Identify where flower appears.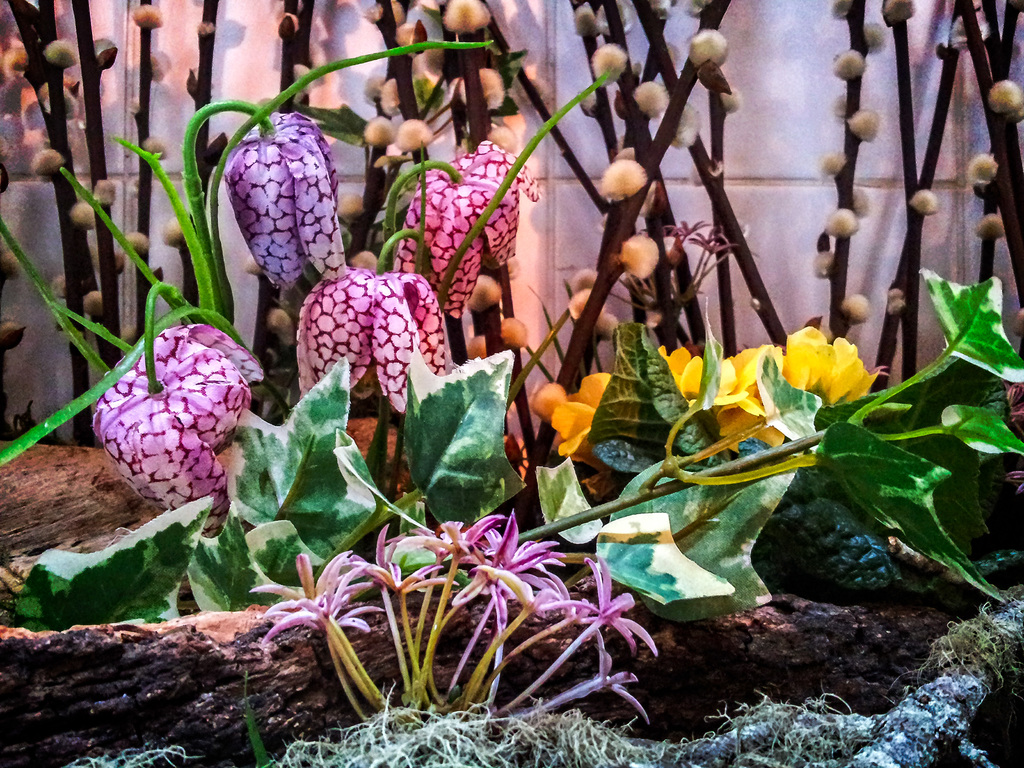
Appears at (388,141,540,323).
